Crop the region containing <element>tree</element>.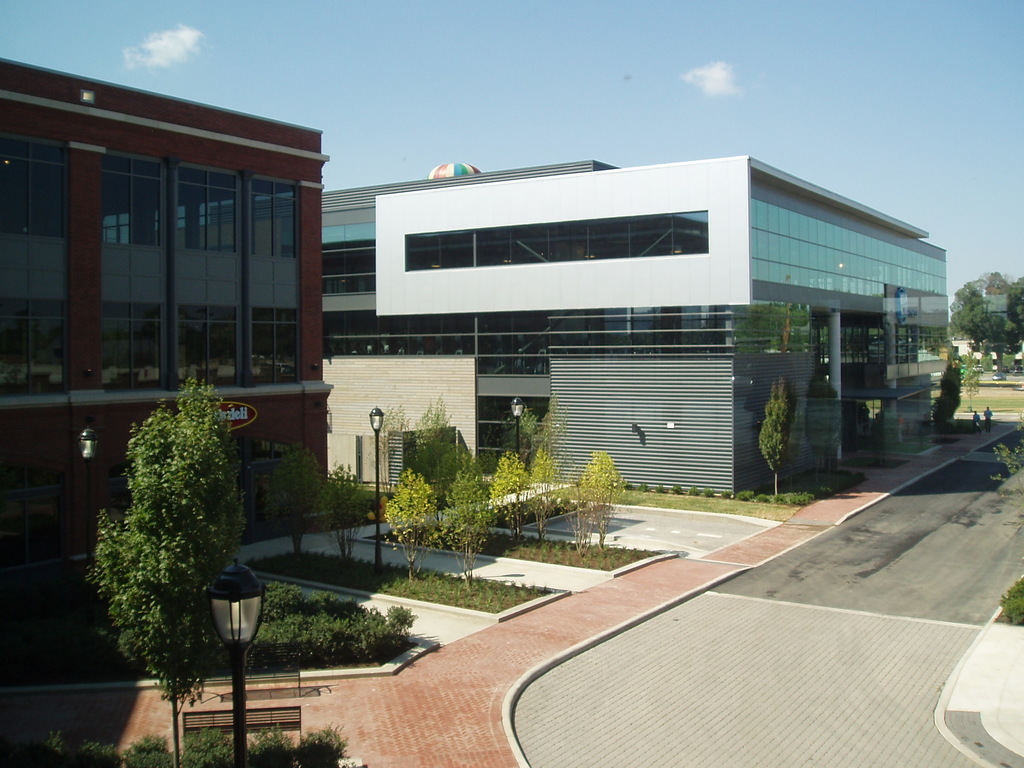
Crop region: bbox(89, 376, 250, 765).
